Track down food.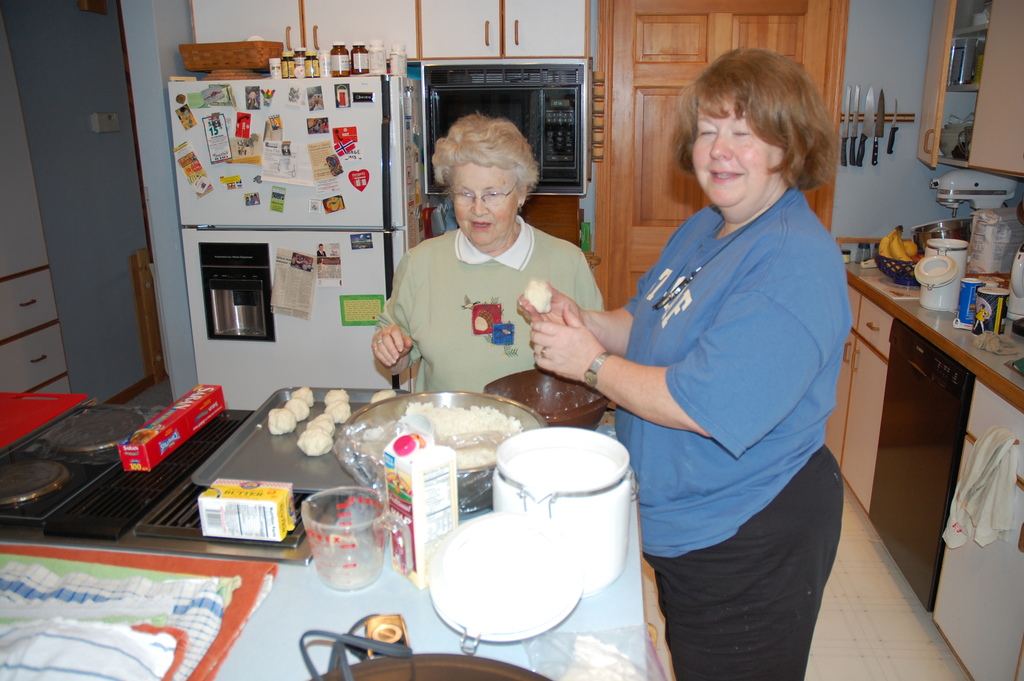
Tracked to 369,387,397,406.
